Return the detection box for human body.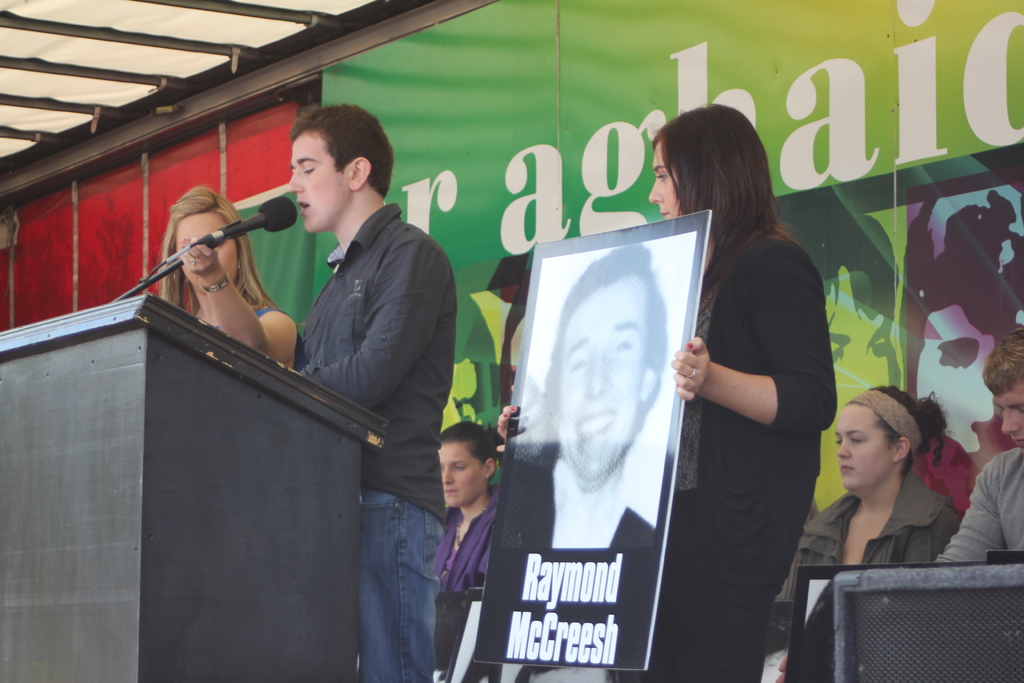
Rect(774, 457, 961, 682).
